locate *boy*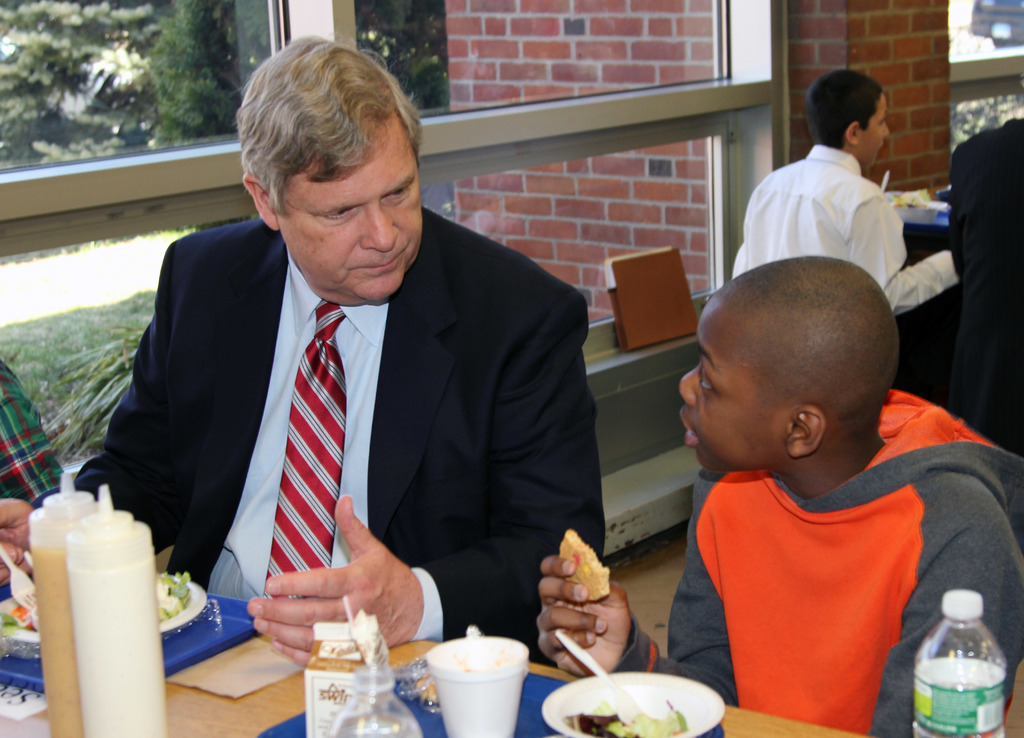
detection(724, 52, 970, 364)
